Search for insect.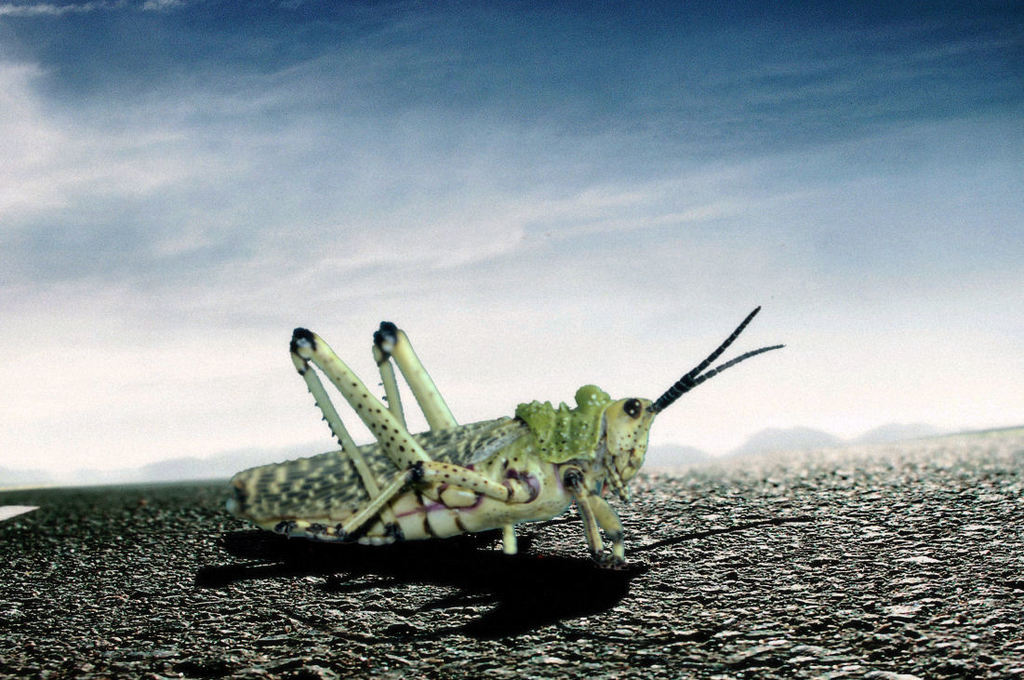
Found at 221:302:785:563.
